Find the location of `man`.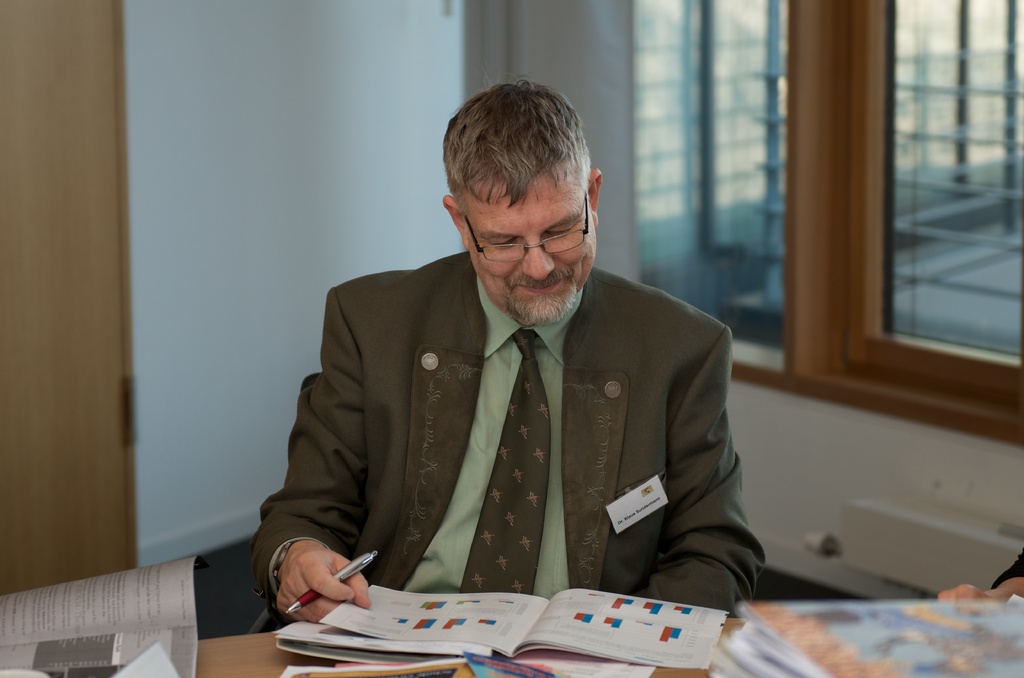
Location: box=[276, 108, 755, 630].
